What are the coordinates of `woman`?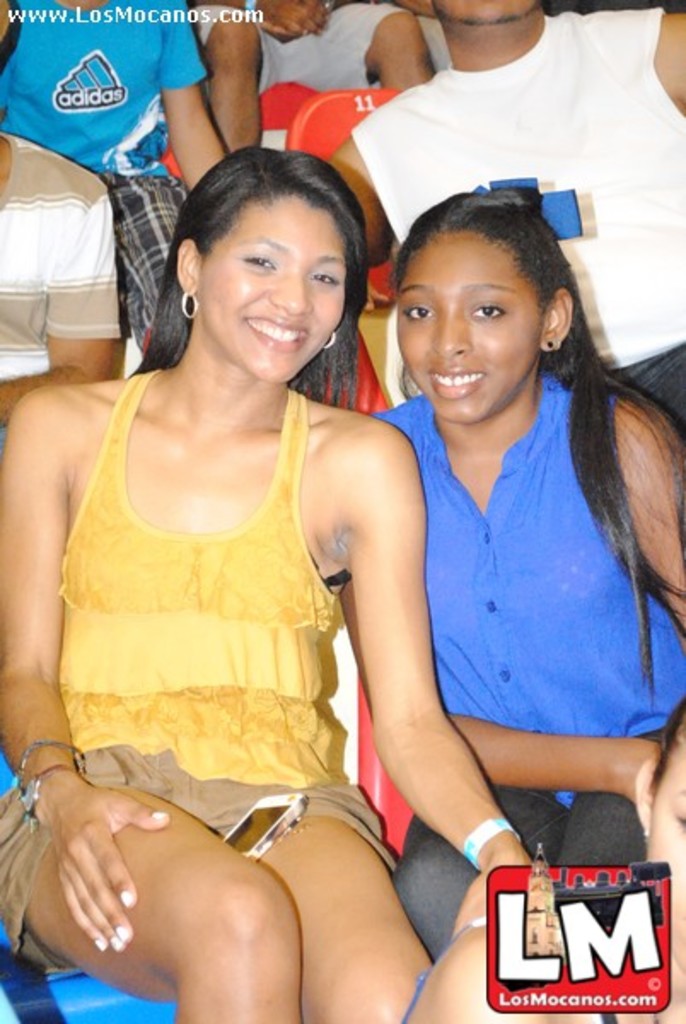
[left=358, top=188, right=684, bottom=1022].
